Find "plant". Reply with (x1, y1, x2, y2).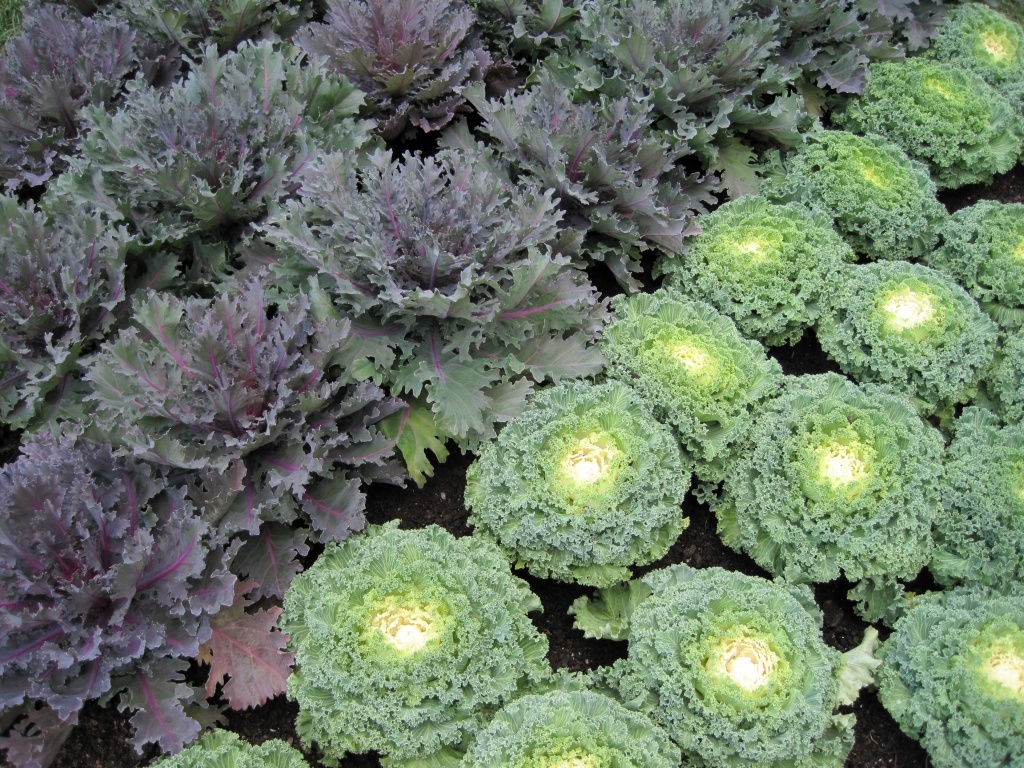
(661, 182, 851, 349).
